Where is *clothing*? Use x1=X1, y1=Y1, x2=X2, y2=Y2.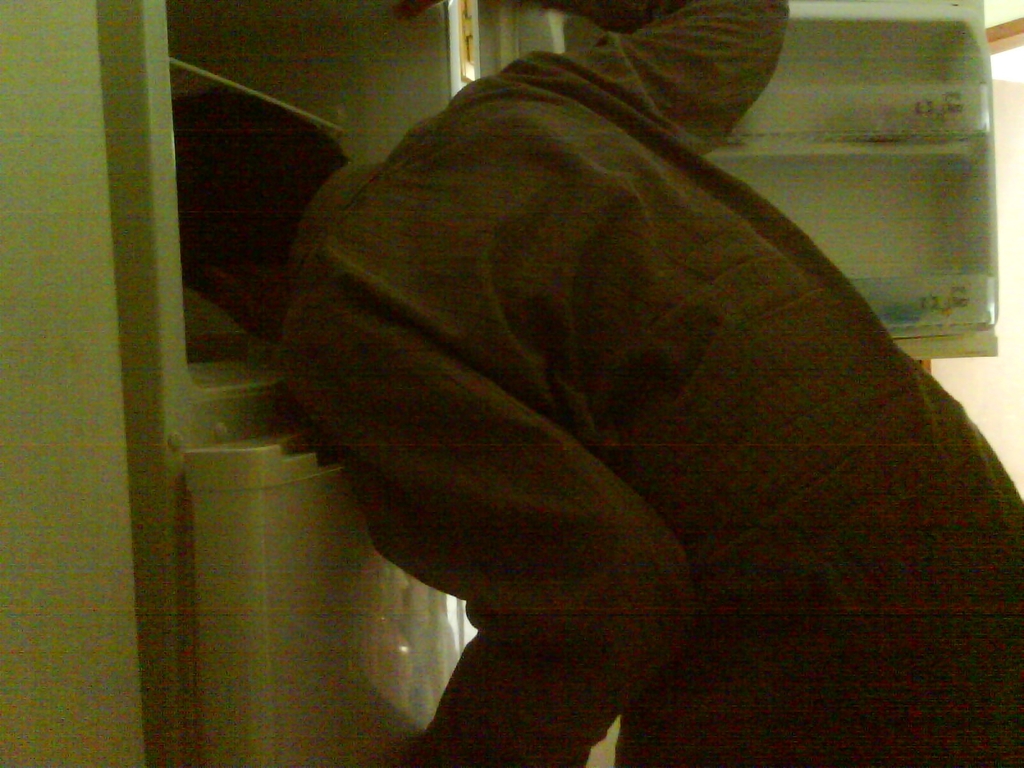
x1=266, y1=0, x2=1020, y2=767.
